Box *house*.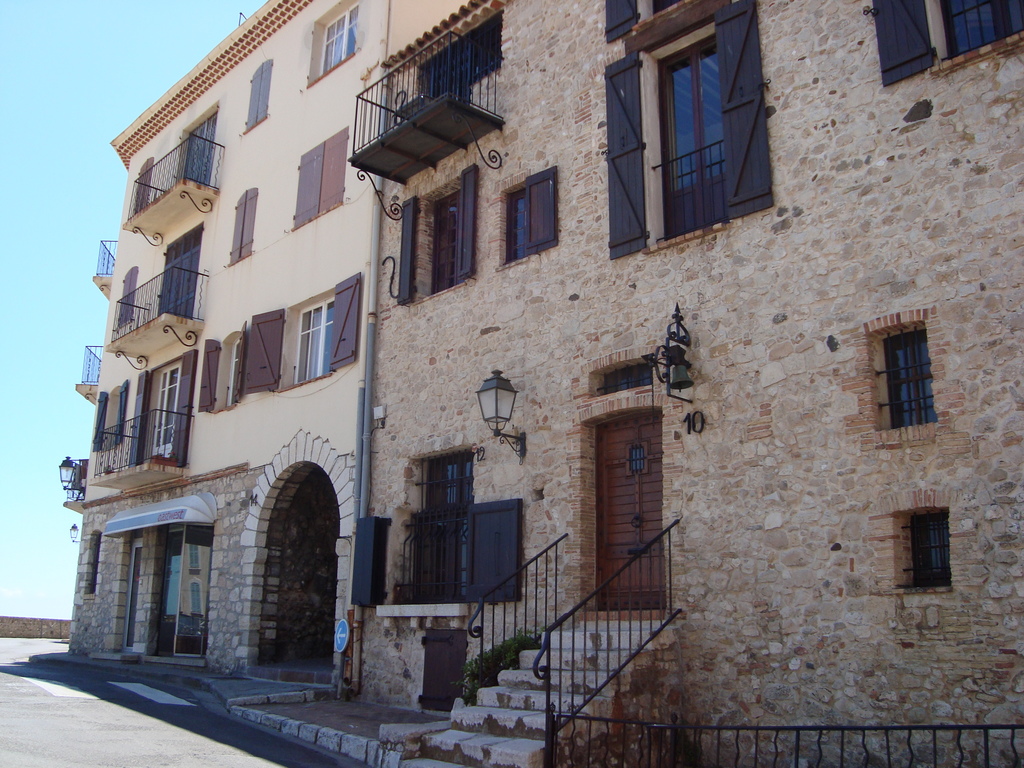
[x1=31, y1=0, x2=993, y2=737].
